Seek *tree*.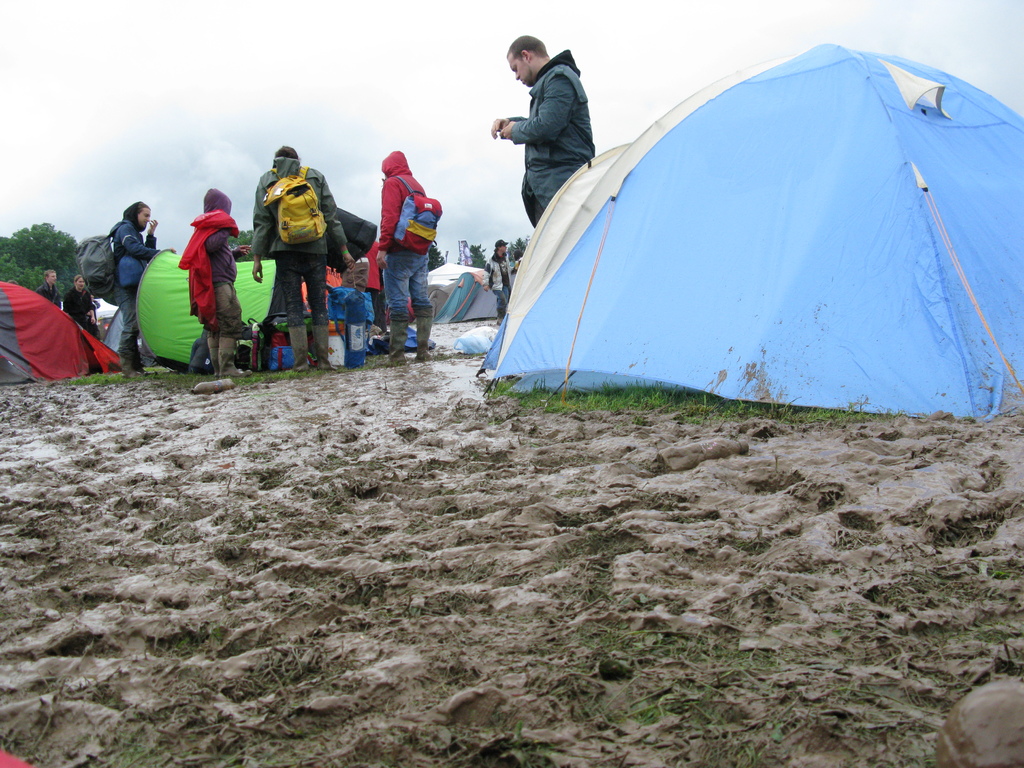
crop(505, 233, 529, 262).
